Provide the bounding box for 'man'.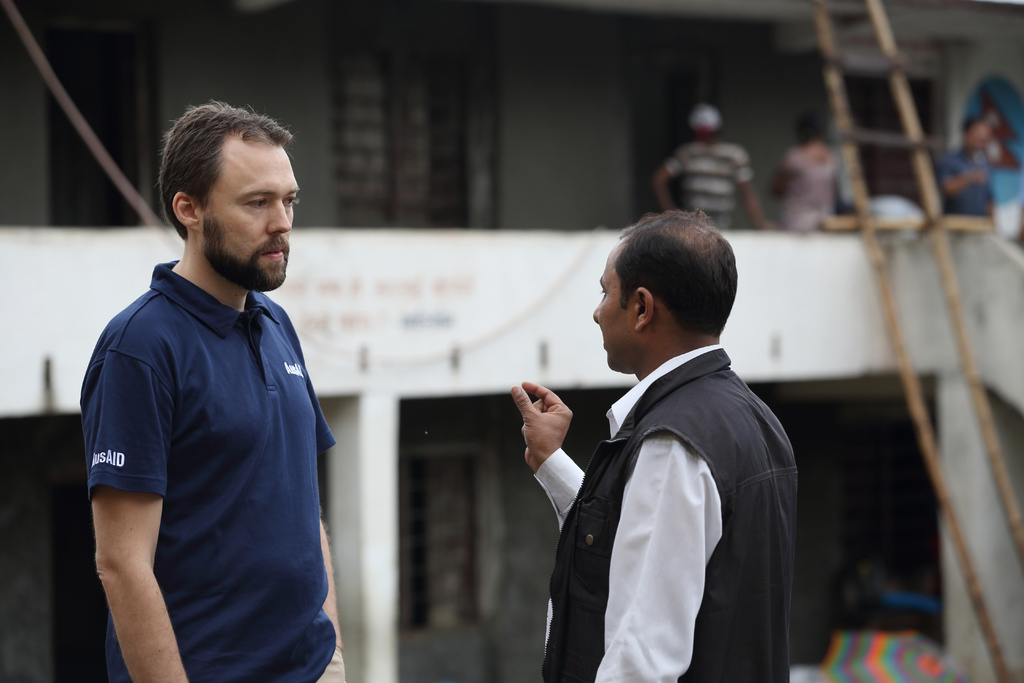
region(933, 111, 1005, 238).
